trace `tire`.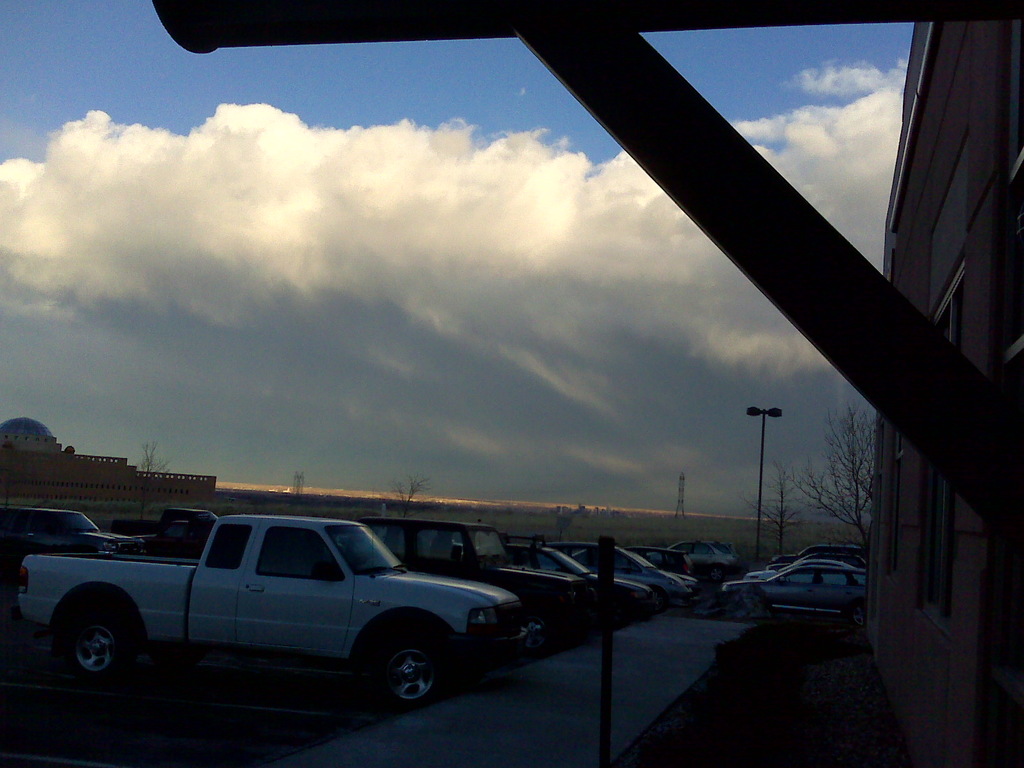
Traced to [362, 632, 444, 713].
